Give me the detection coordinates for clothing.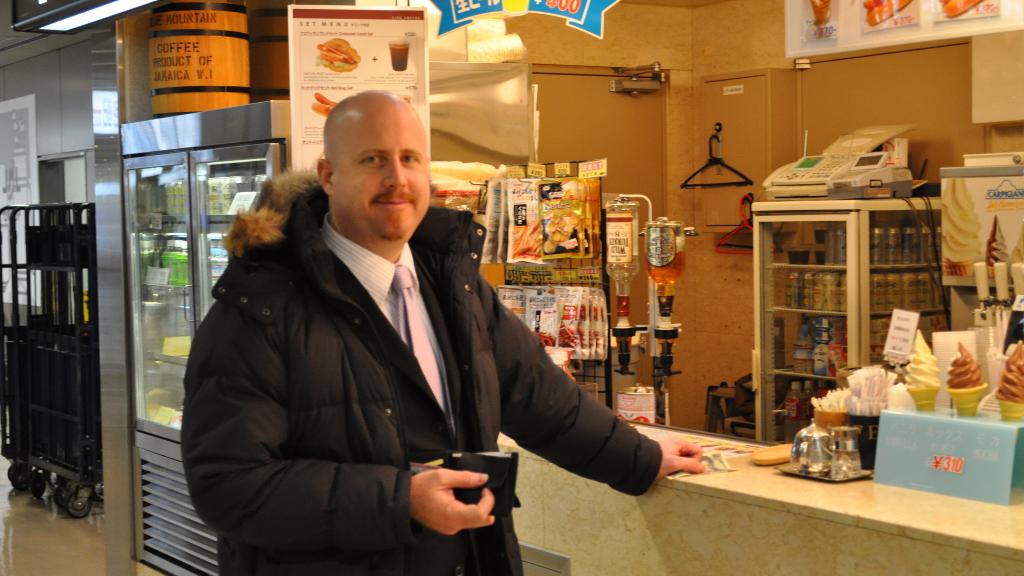
164 164 668 575.
